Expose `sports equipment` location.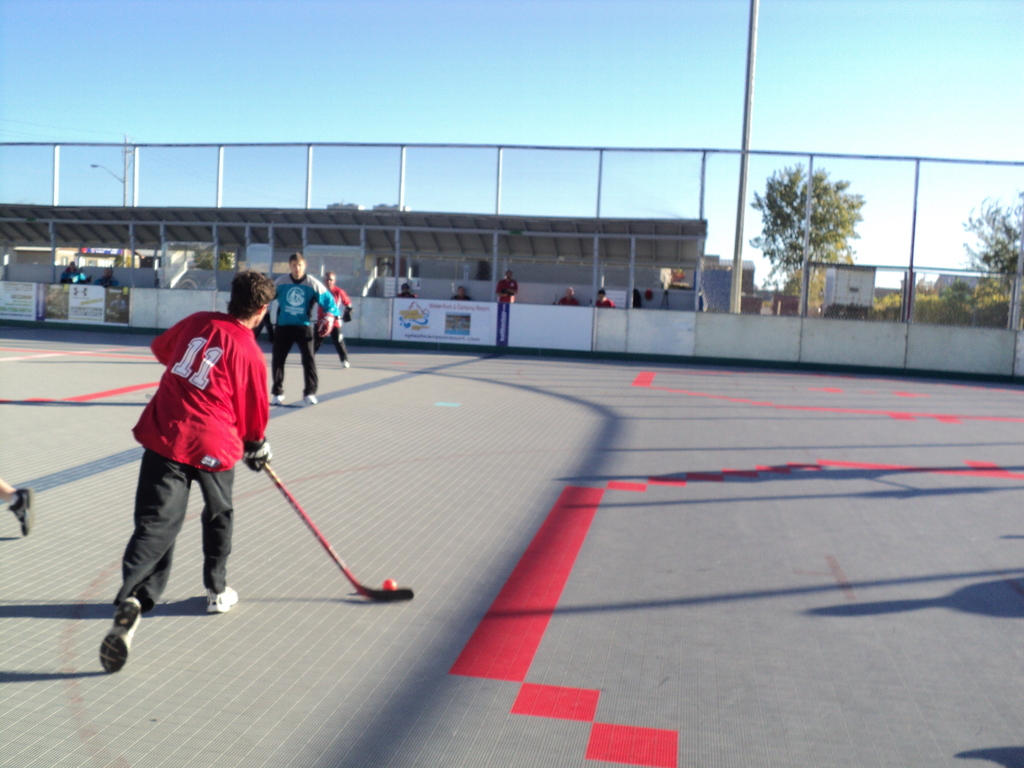
Exposed at bbox(97, 593, 136, 676).
